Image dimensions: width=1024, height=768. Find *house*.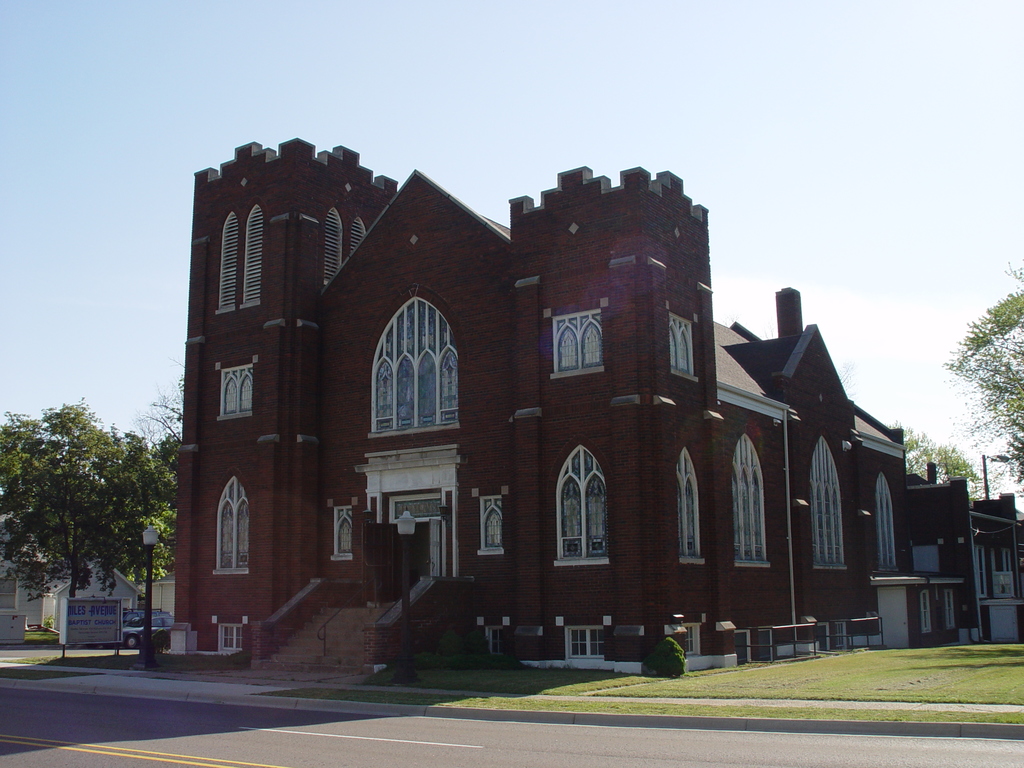
left=204, top=140, right=914, bottom=703.
